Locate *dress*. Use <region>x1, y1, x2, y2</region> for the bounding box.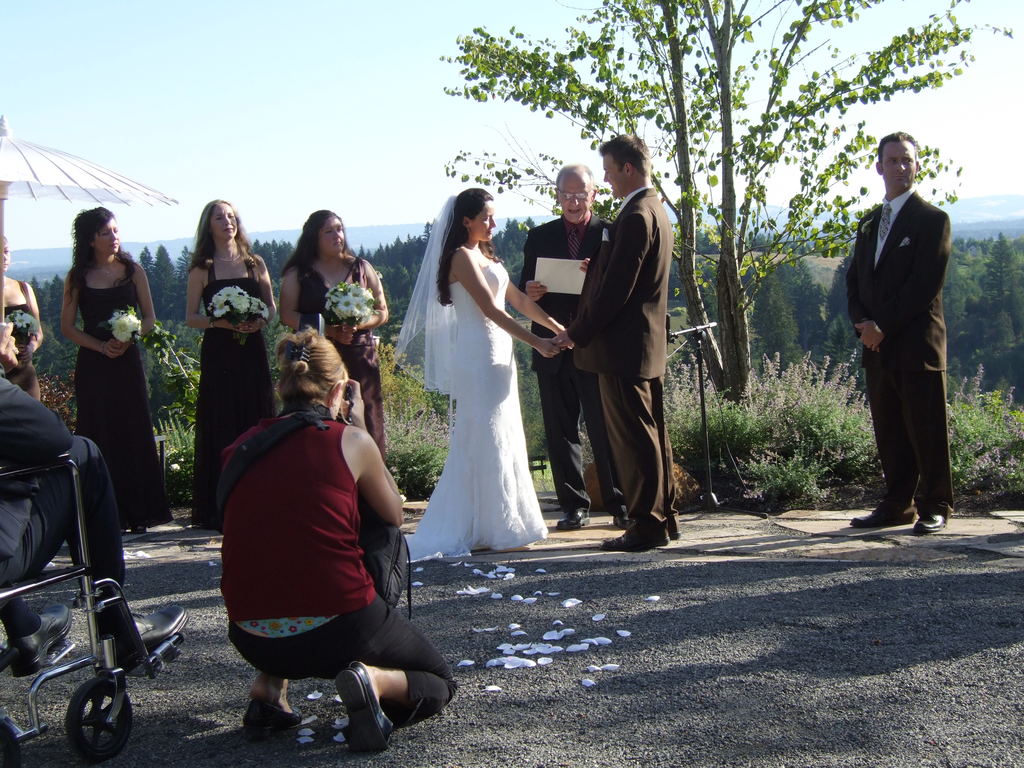
<region>296, 257, 382, 460</region>.
